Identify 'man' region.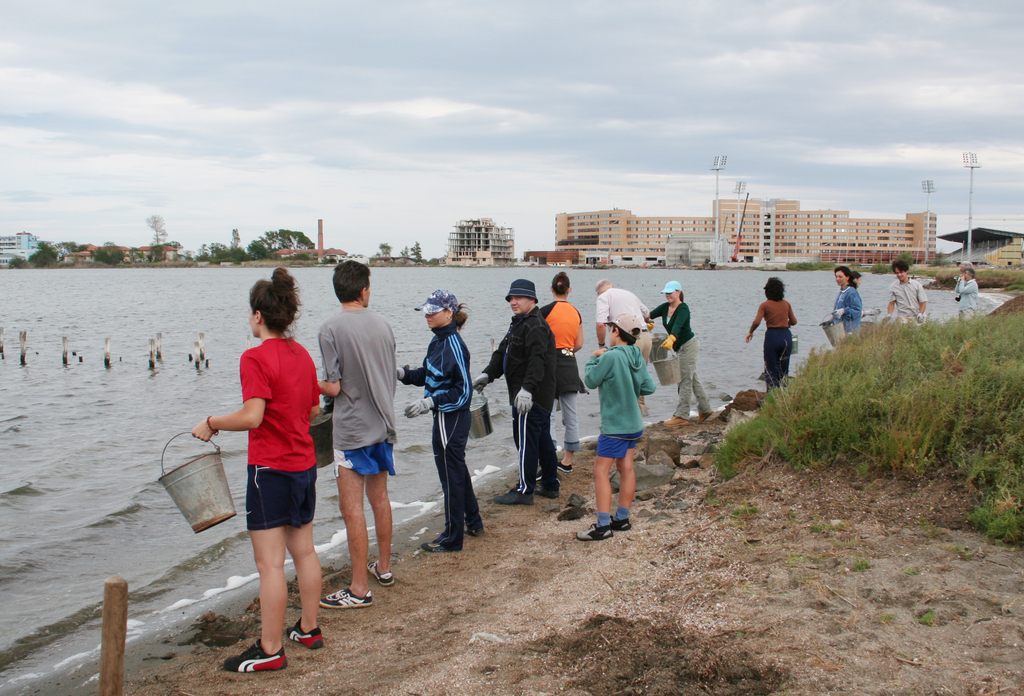
Region: [471, 280, 557, 505].
